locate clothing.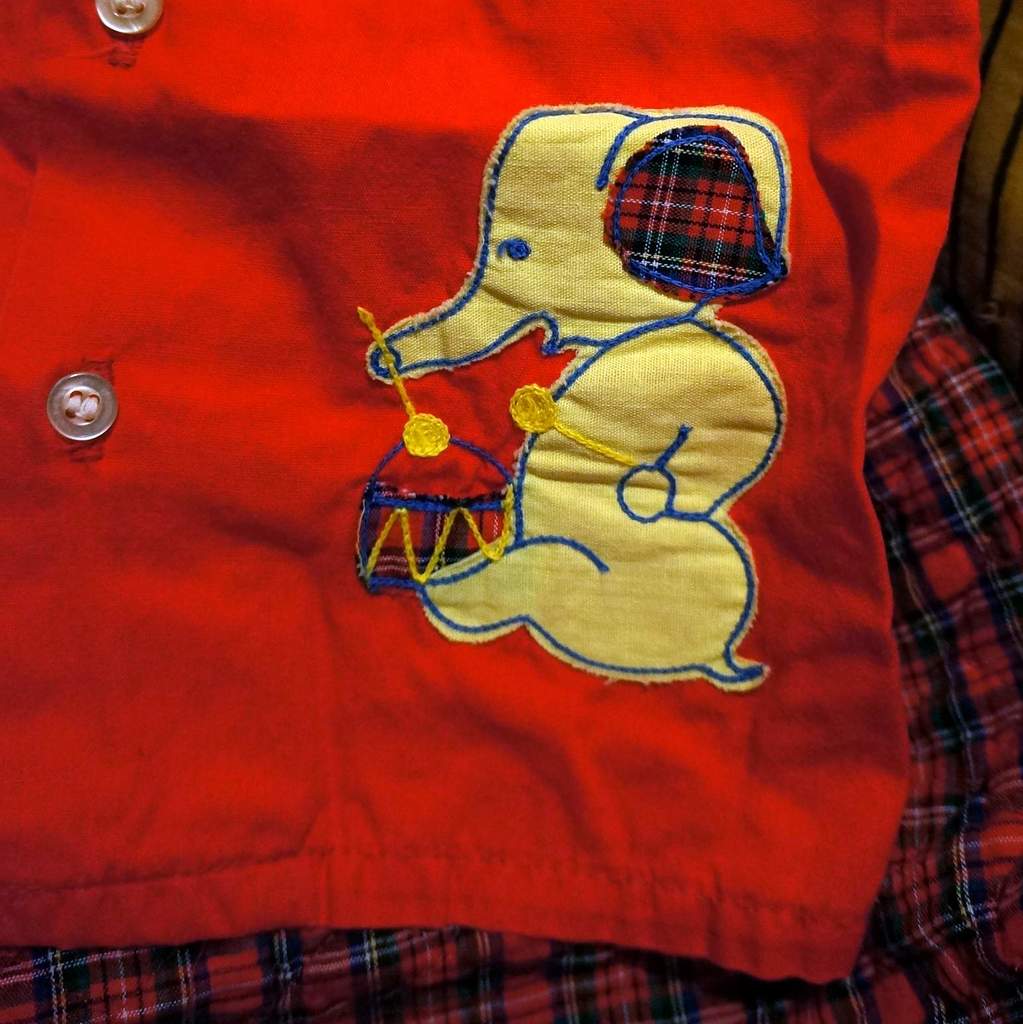
Bounding box: [left=0, top=0, right=1022, bottom=1023].
